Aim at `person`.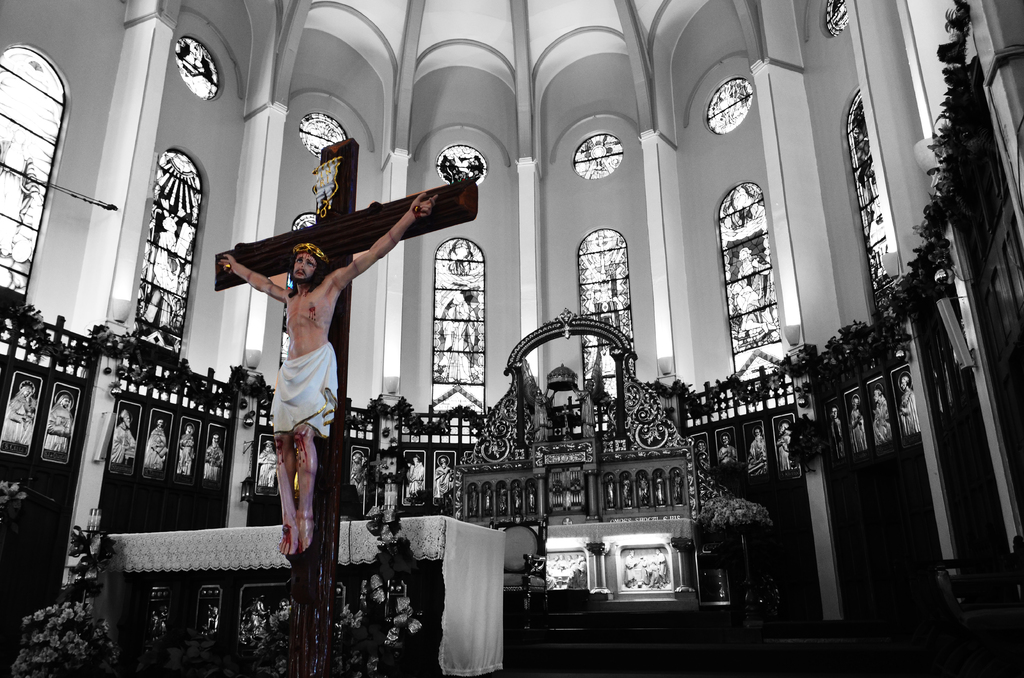
Aimed at region(426, 234, 486, 386).
